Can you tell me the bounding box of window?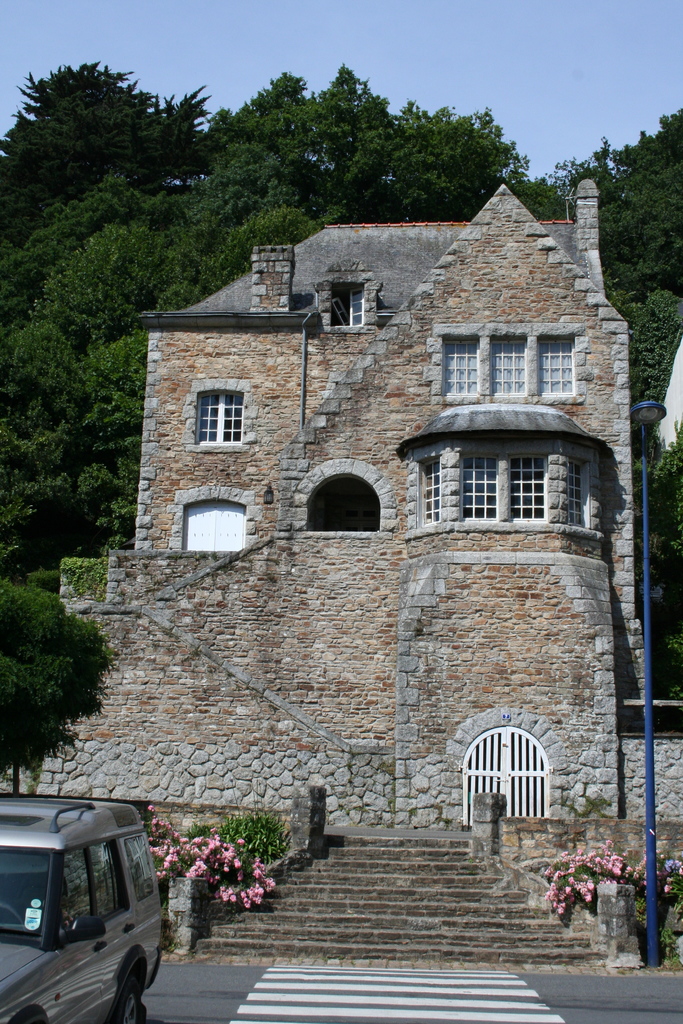
bbox(490, 331, 525, 399).
